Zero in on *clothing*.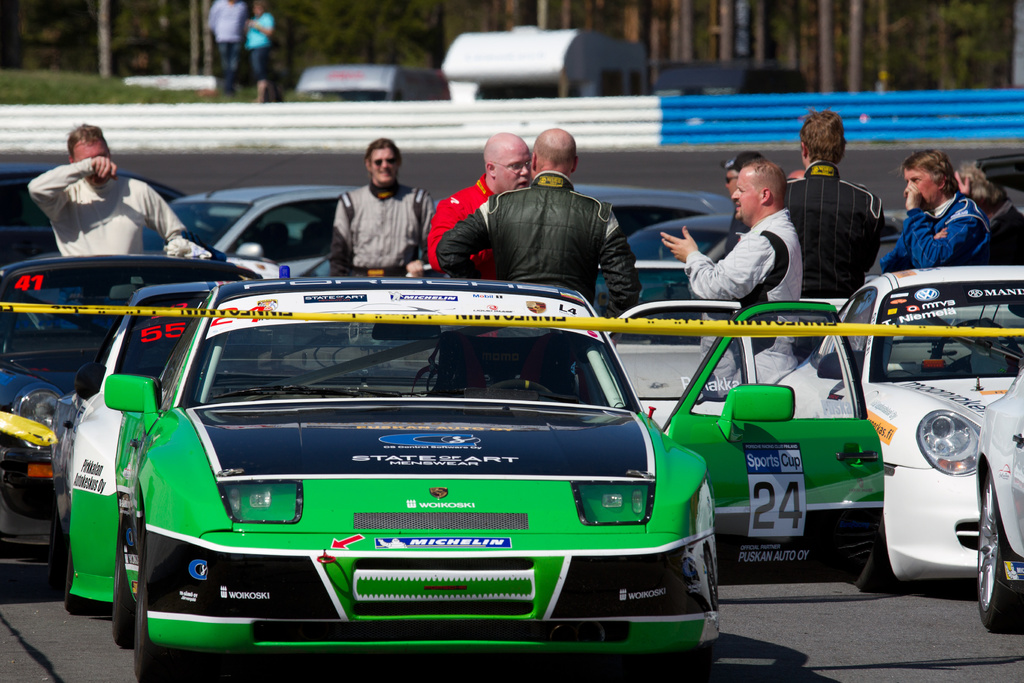
Zeroed in: pyautogui.locateOnScreen(24, 187, 181, 256).
